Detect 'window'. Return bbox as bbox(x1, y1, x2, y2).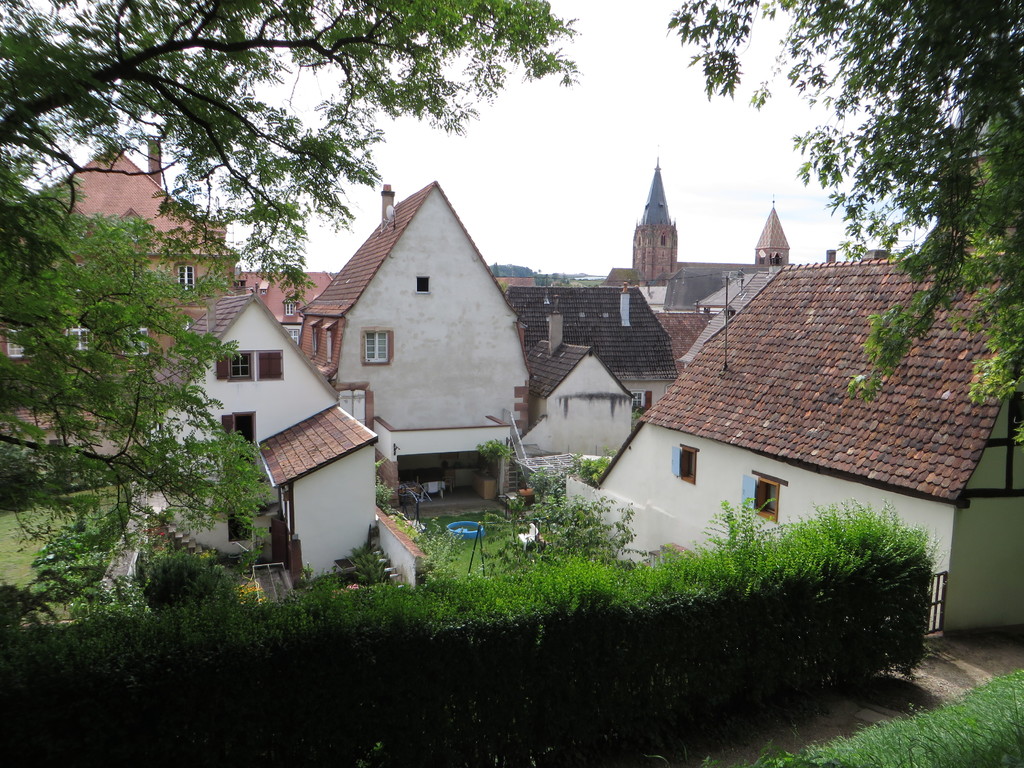
bbox(742, 470, 779, 521).
